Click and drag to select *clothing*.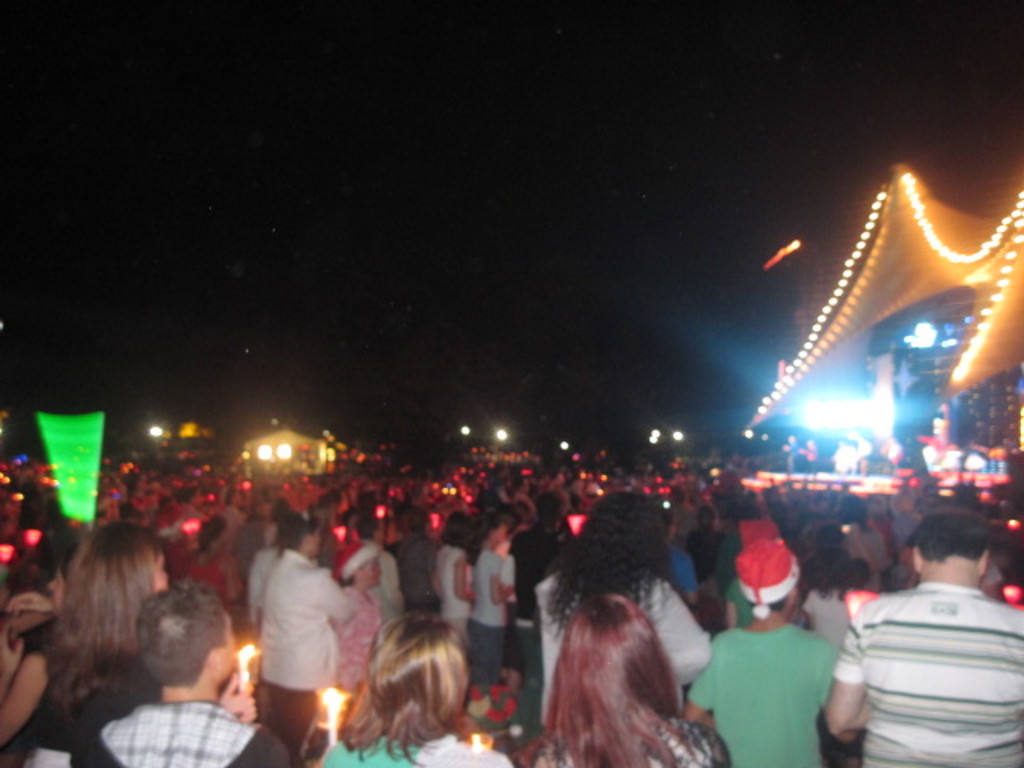
Selection: region(469, 547, 512, 619).
